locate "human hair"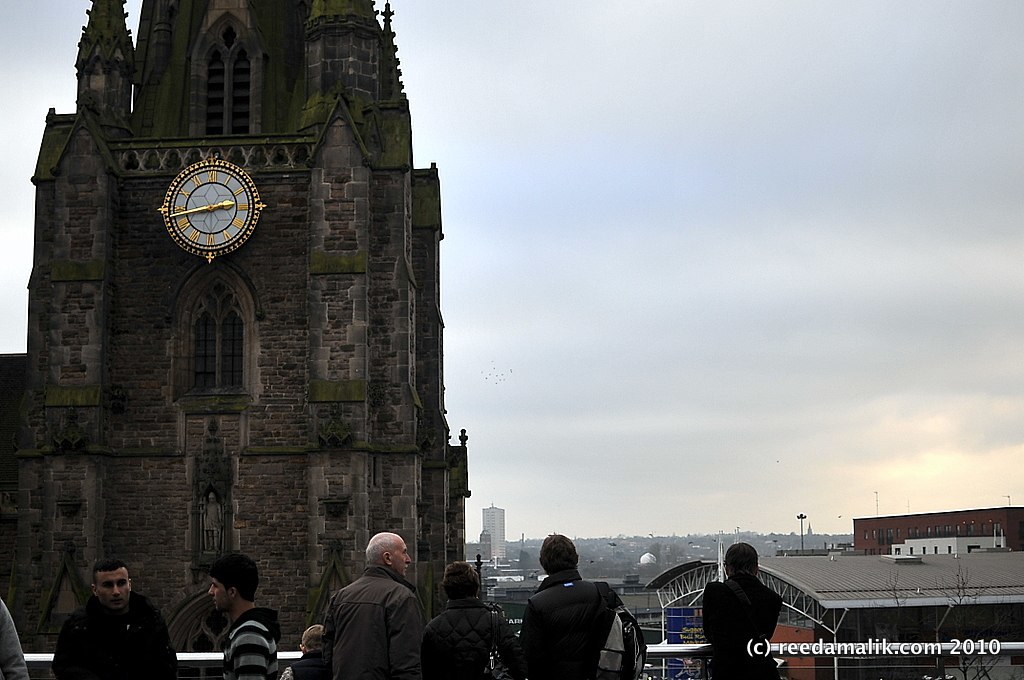
[209, 551, 259, 605]
